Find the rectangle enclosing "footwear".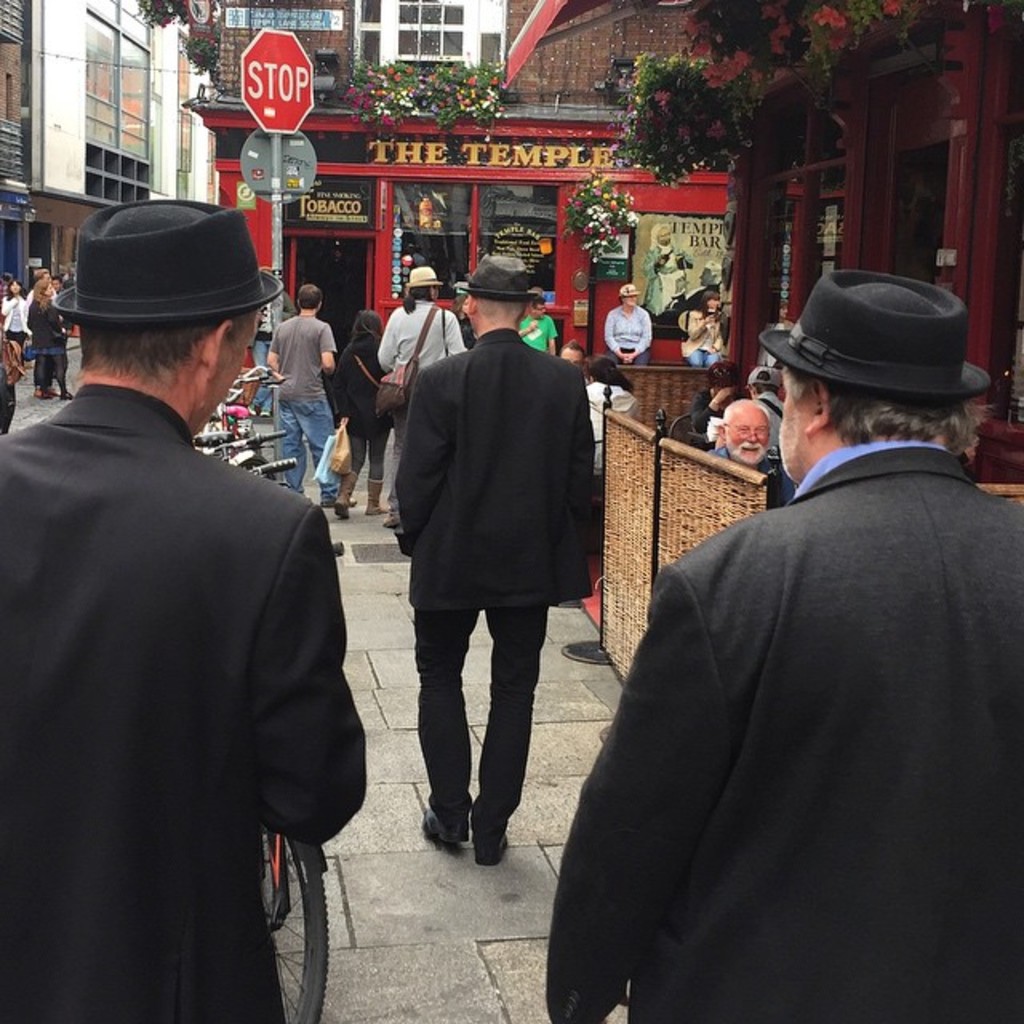
l=54, t=389, r=72, b=395.
